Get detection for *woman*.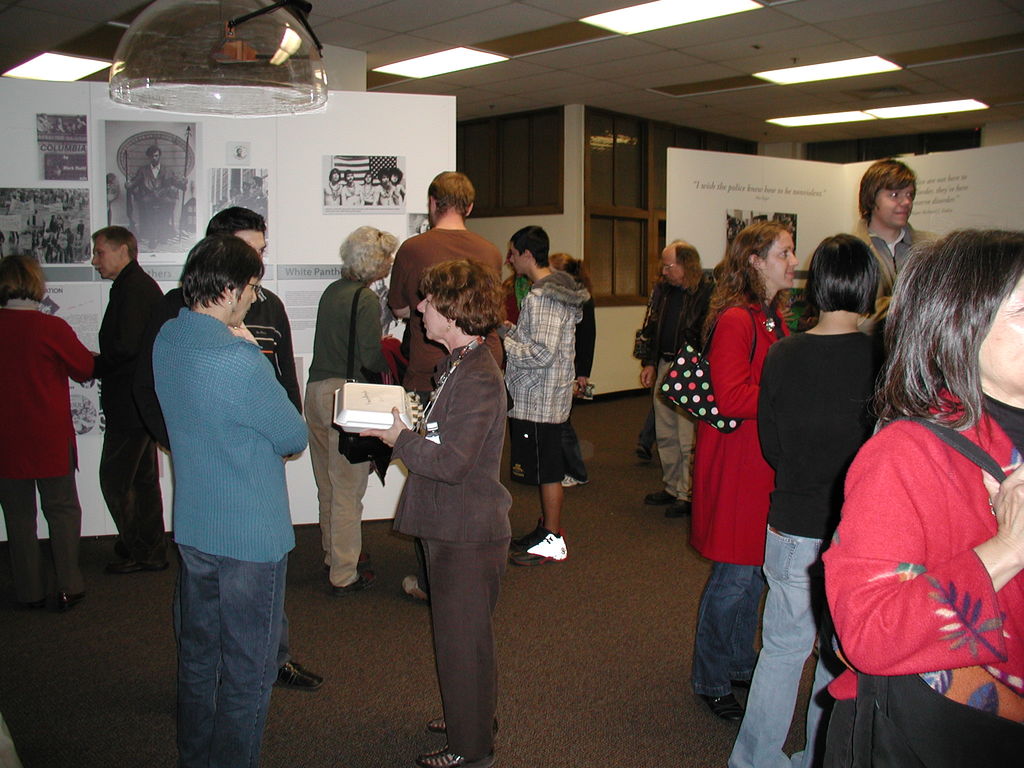
Detection: [left=300, top=225, right=406, bottom=593].
